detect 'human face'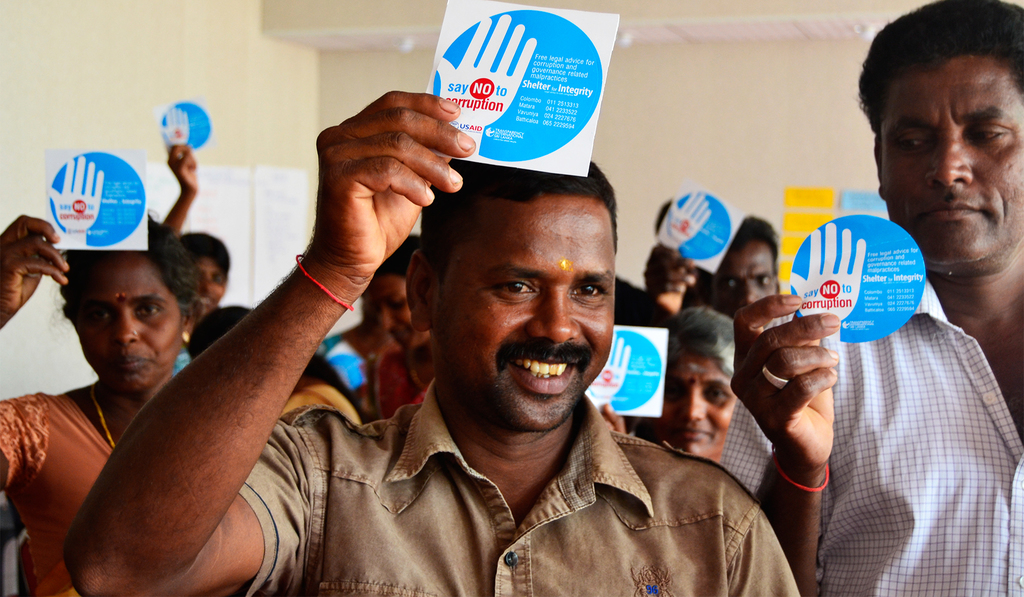
881, 56, 1023, 263
